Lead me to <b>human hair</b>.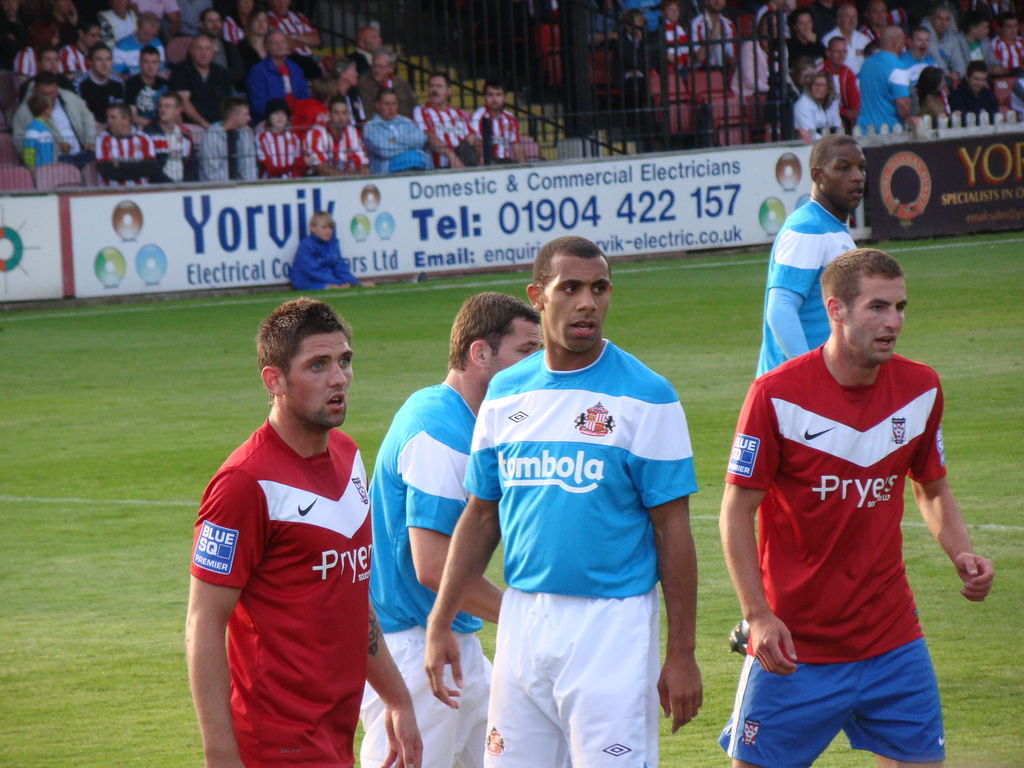
Lead to <bbox>371, 49, 396, 66</bbox>.
